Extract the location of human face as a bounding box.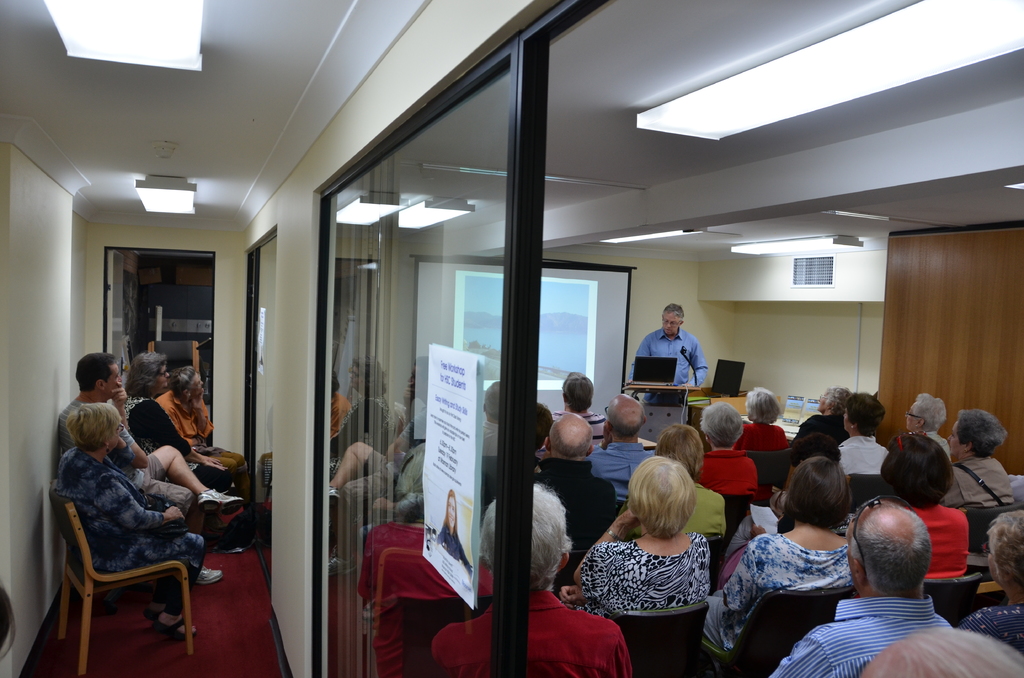
rect(105, 426, 115, 453).
